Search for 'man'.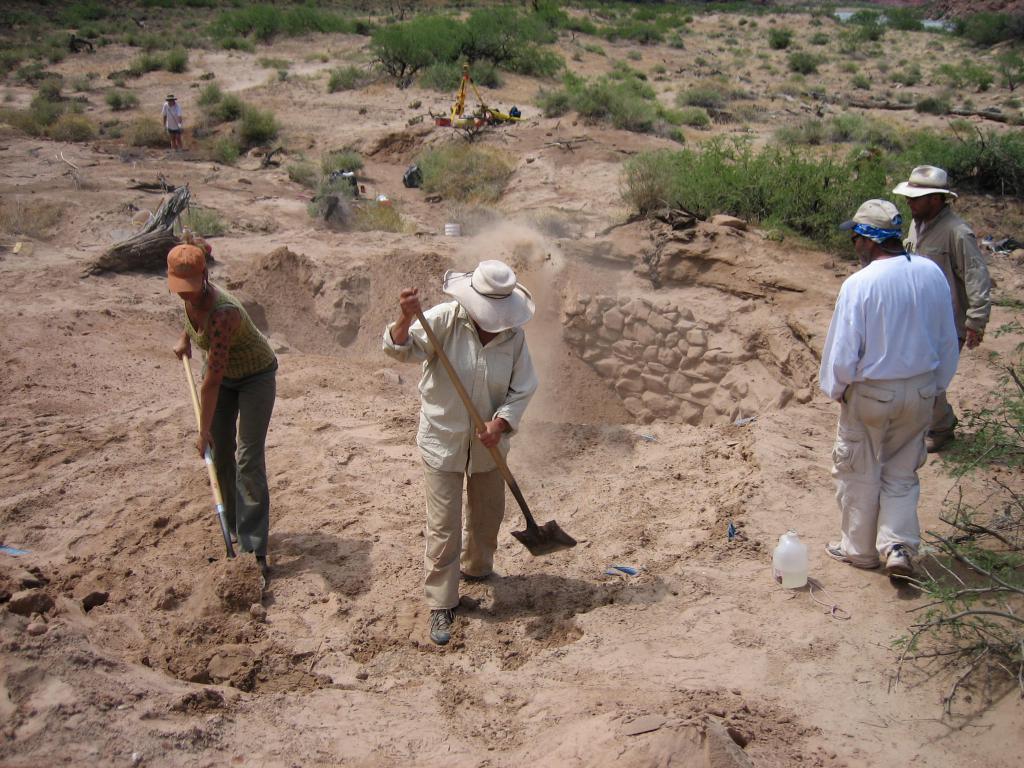
Found at crop(817, 170, 972, 632).
